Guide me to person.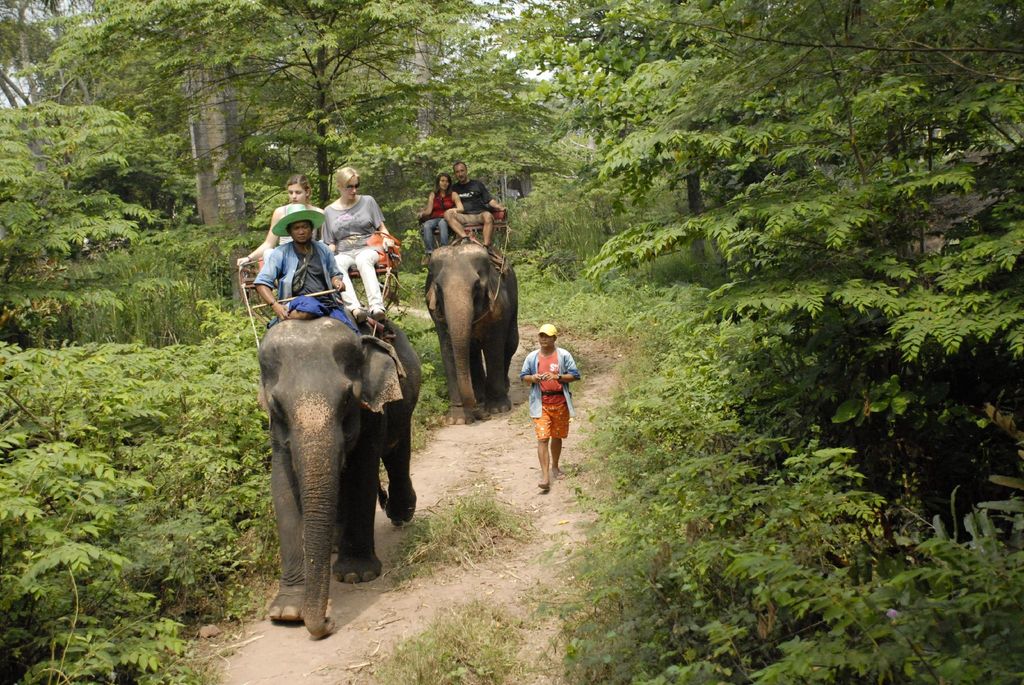
Guidance: [320, 163, 394, 323].
